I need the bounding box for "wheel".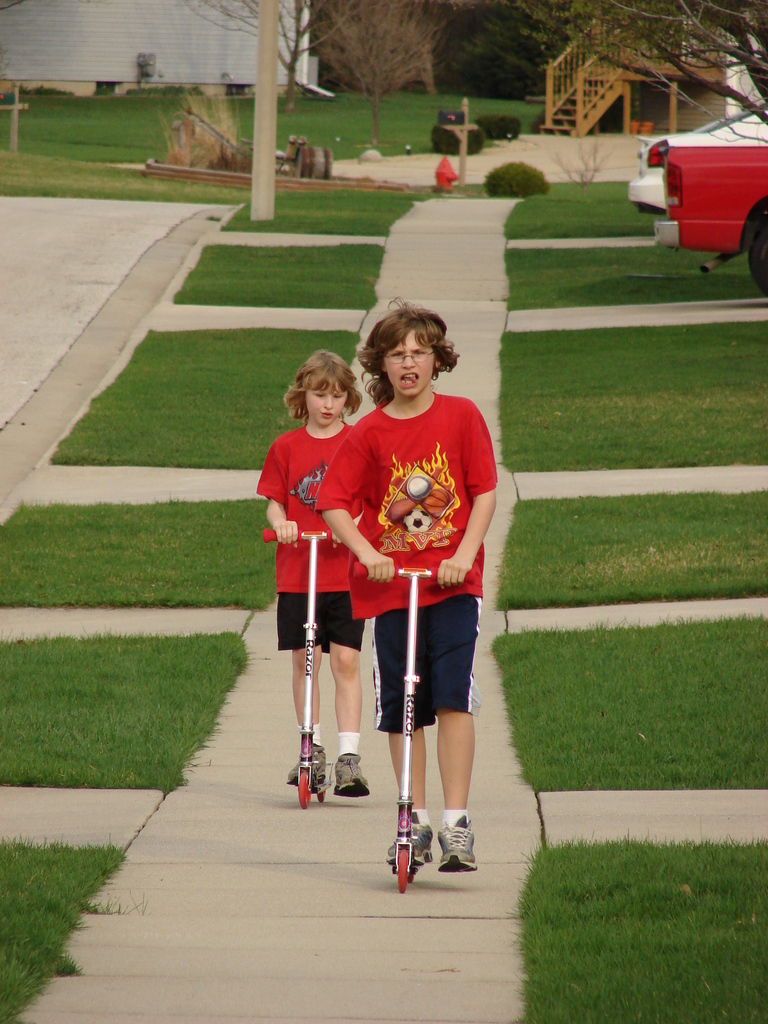
Here it is: [left=319, top=792, right=326, bottom=803].
